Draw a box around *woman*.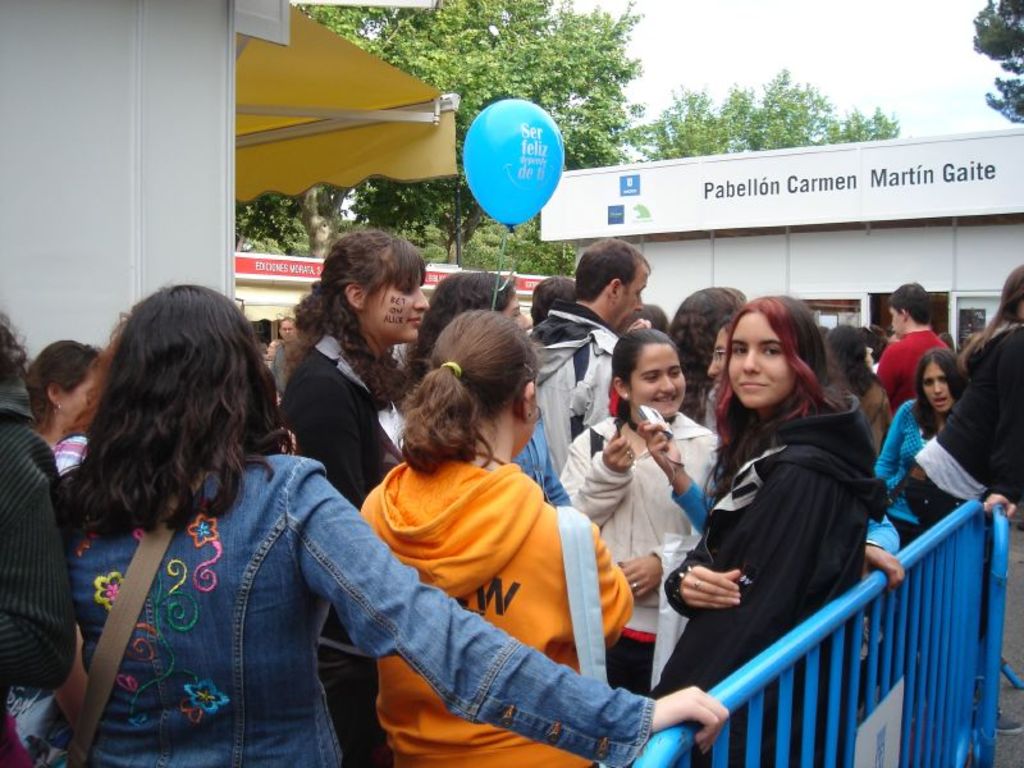
bbox=[559, 319, 728, 705].
